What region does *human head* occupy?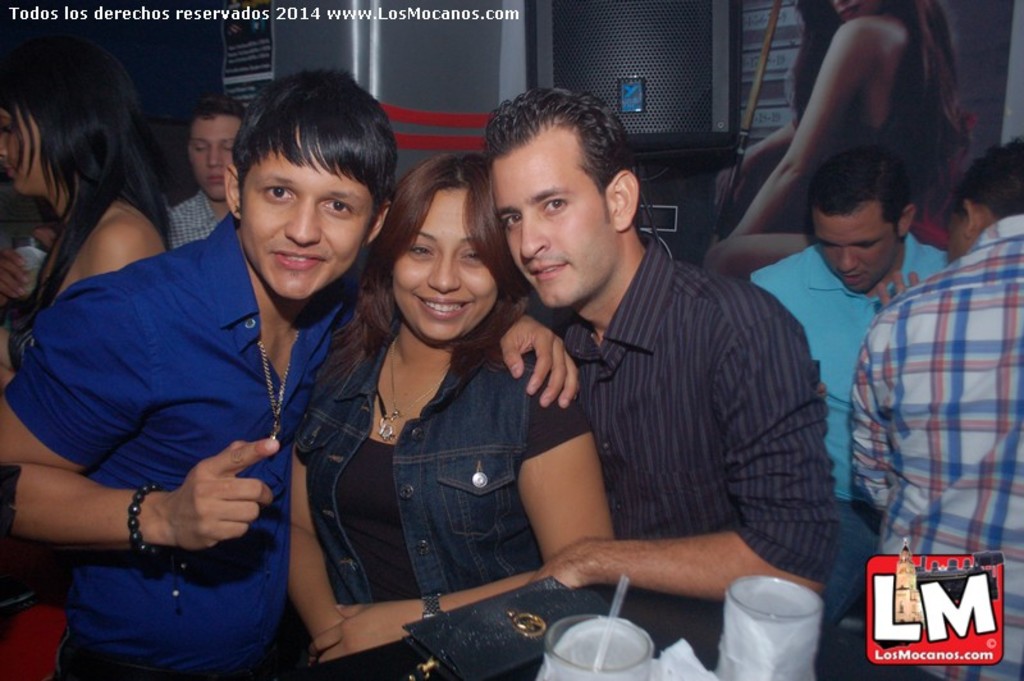
box(371, 154, 538, 346).
